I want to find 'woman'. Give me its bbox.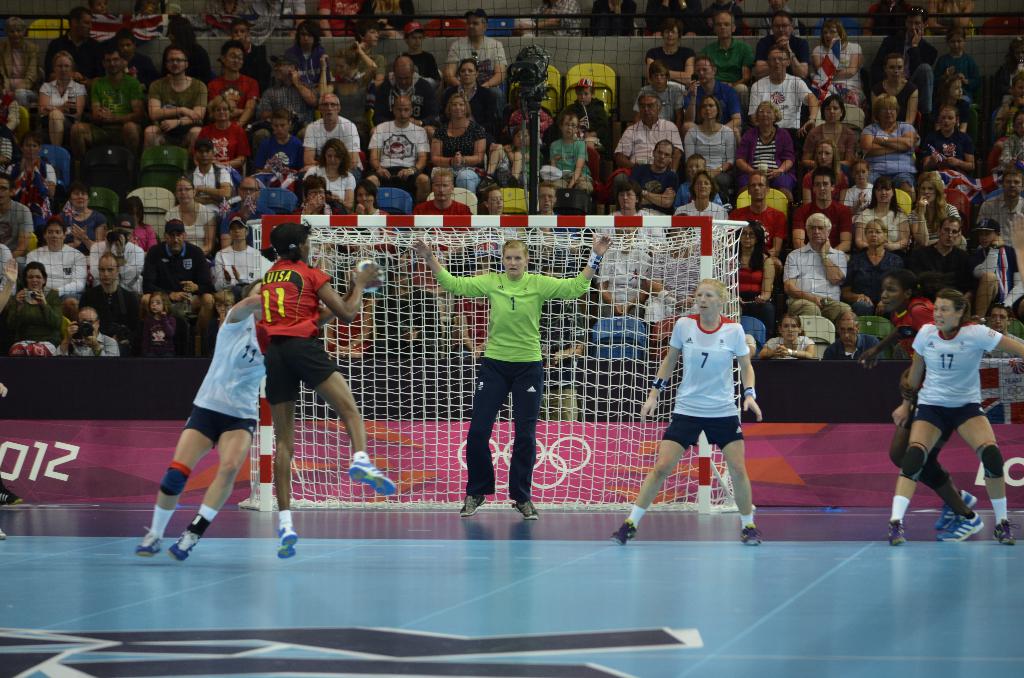
<region>1, 134, 54, 222</region>.
